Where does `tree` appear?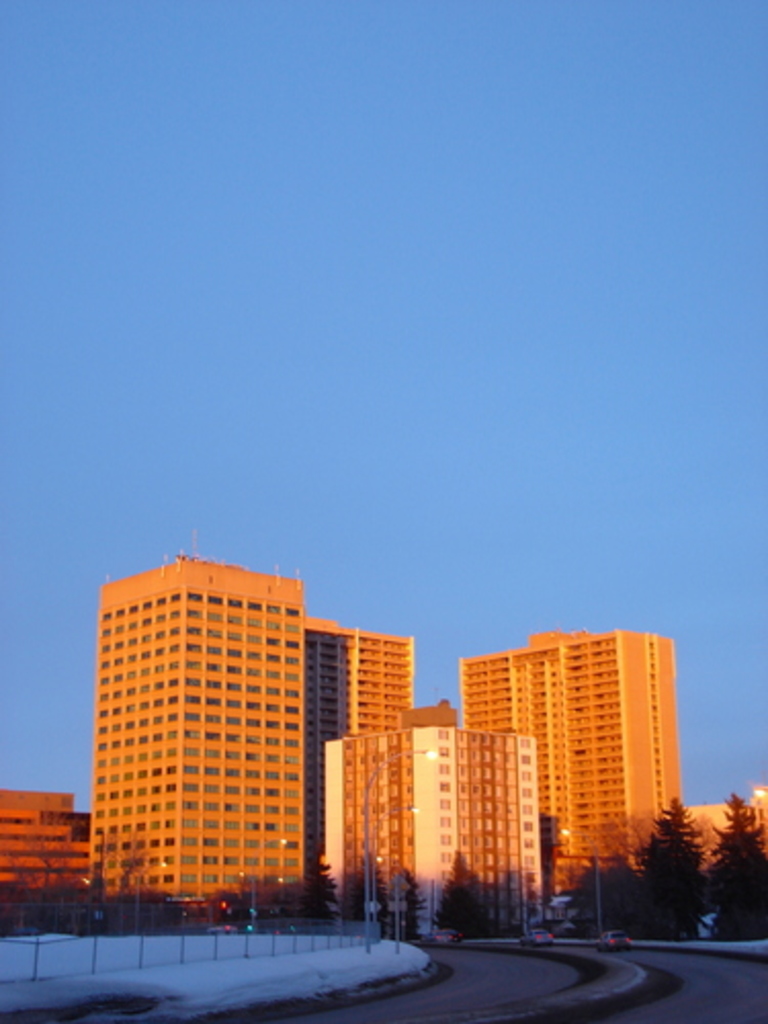
Appears at 354:858:387:922.
